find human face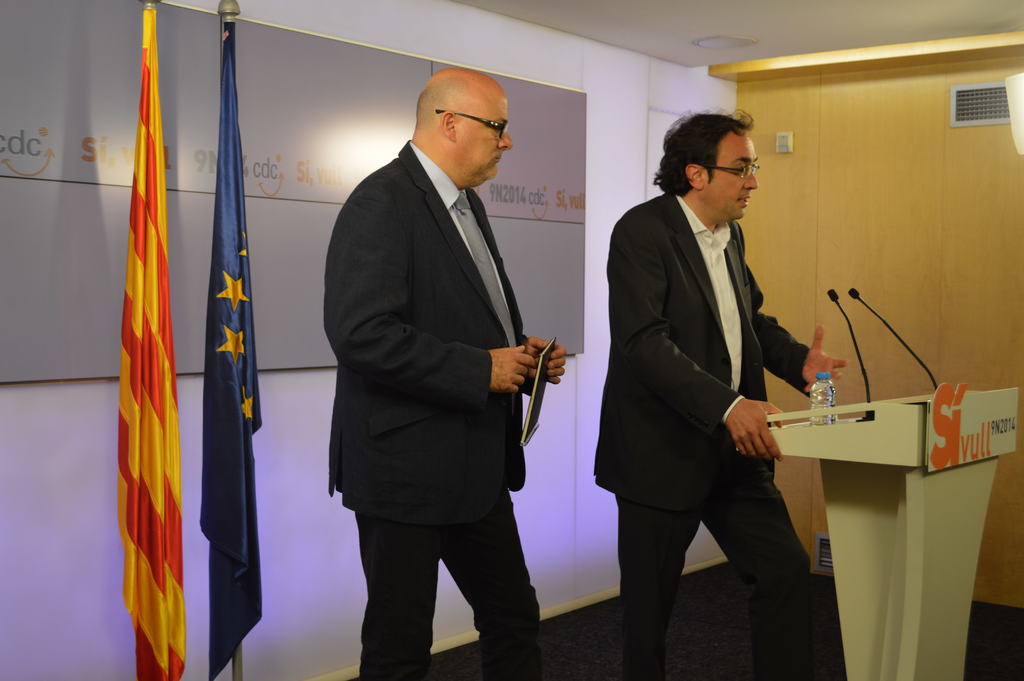
{"left": 458, "top": 92, "right": 511, "bottom": 183}
